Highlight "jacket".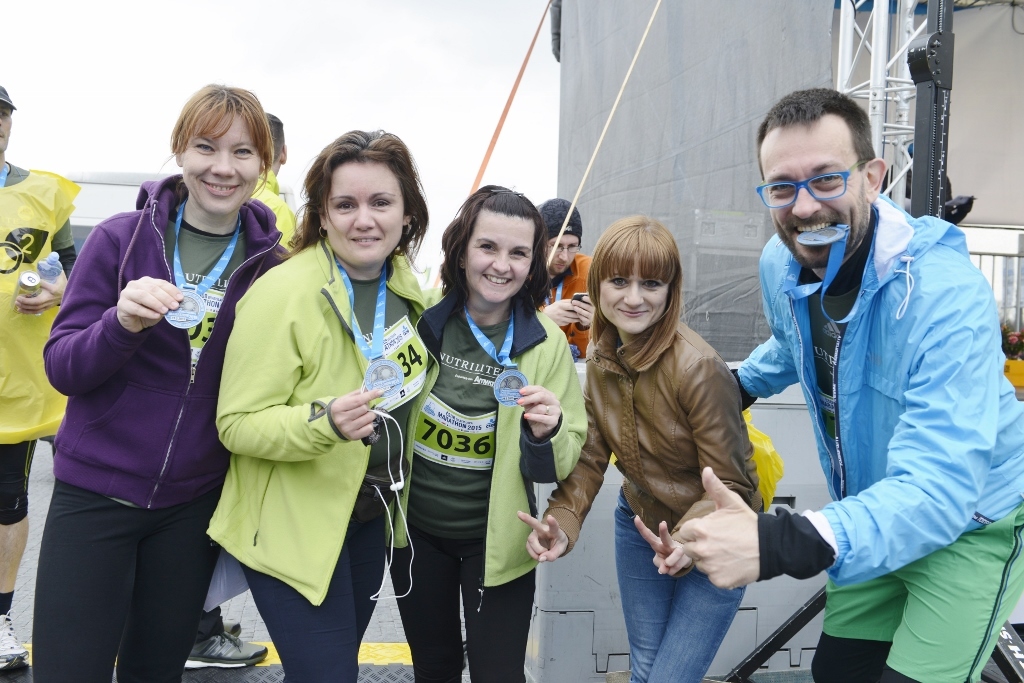
Highlighted region: <bbox>378, 298, 594, 598</bbox>.
